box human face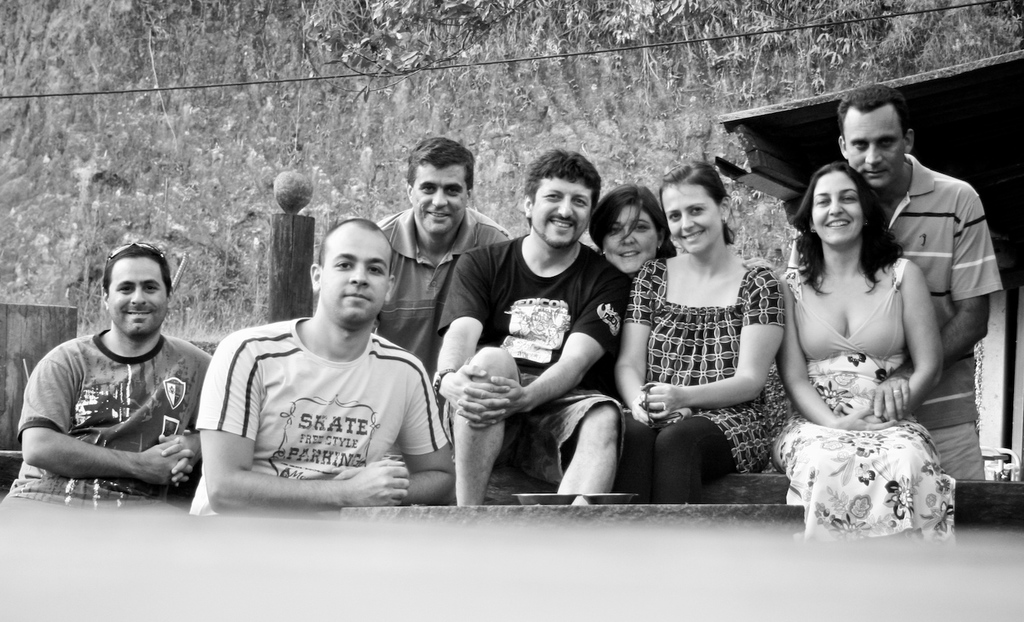
select_region(106, 258, 168, 339)
